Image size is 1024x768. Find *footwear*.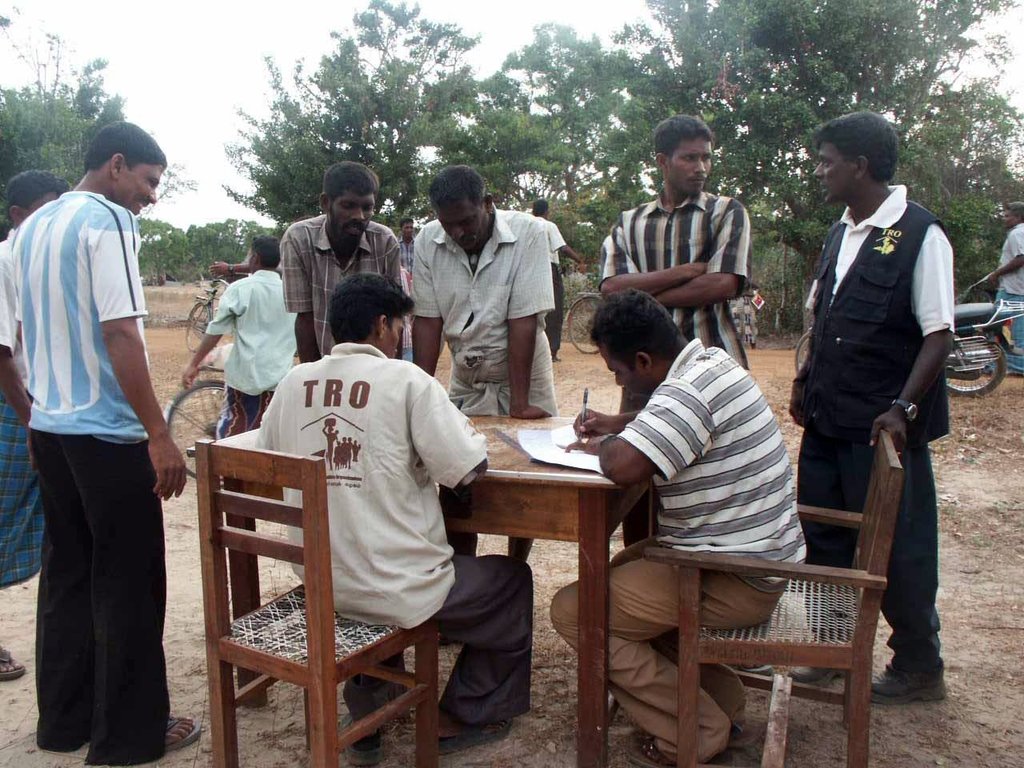
[786,666,846,686].
